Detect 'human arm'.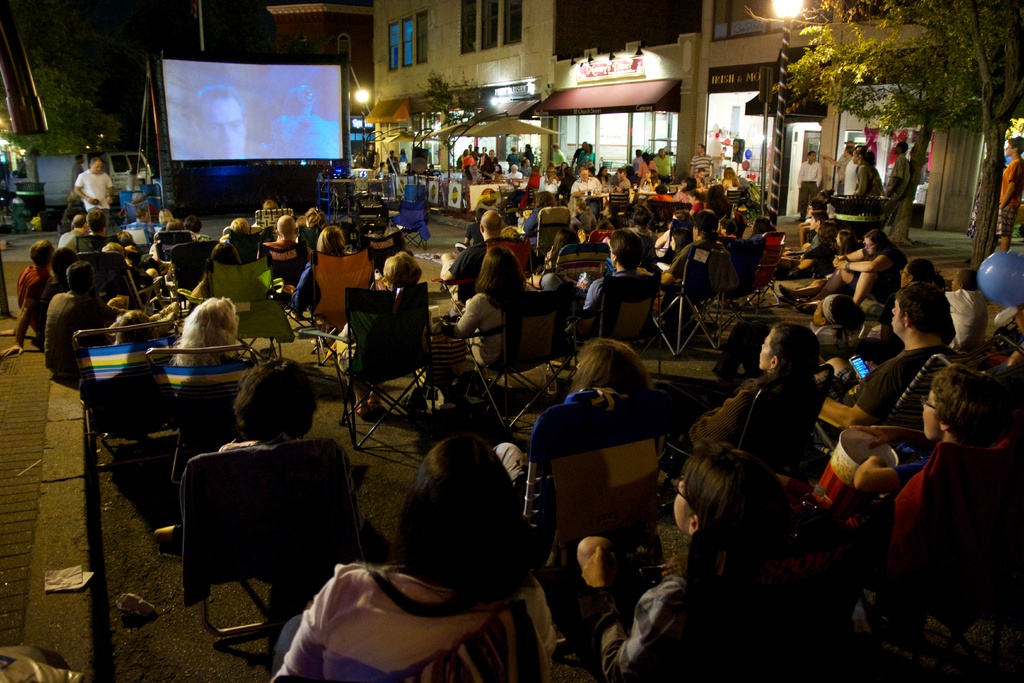
Detected at locate(573, 180, 592, 198).
